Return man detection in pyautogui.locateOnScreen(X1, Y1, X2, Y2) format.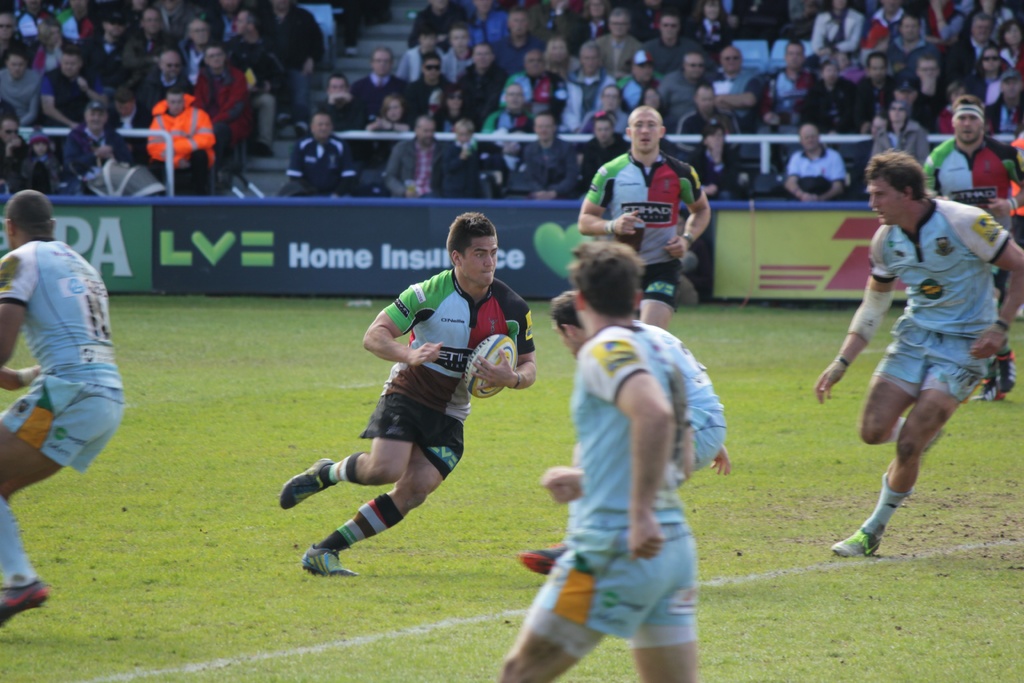
pyautogui.locateOnScreen(275, 224, 543, 602).
